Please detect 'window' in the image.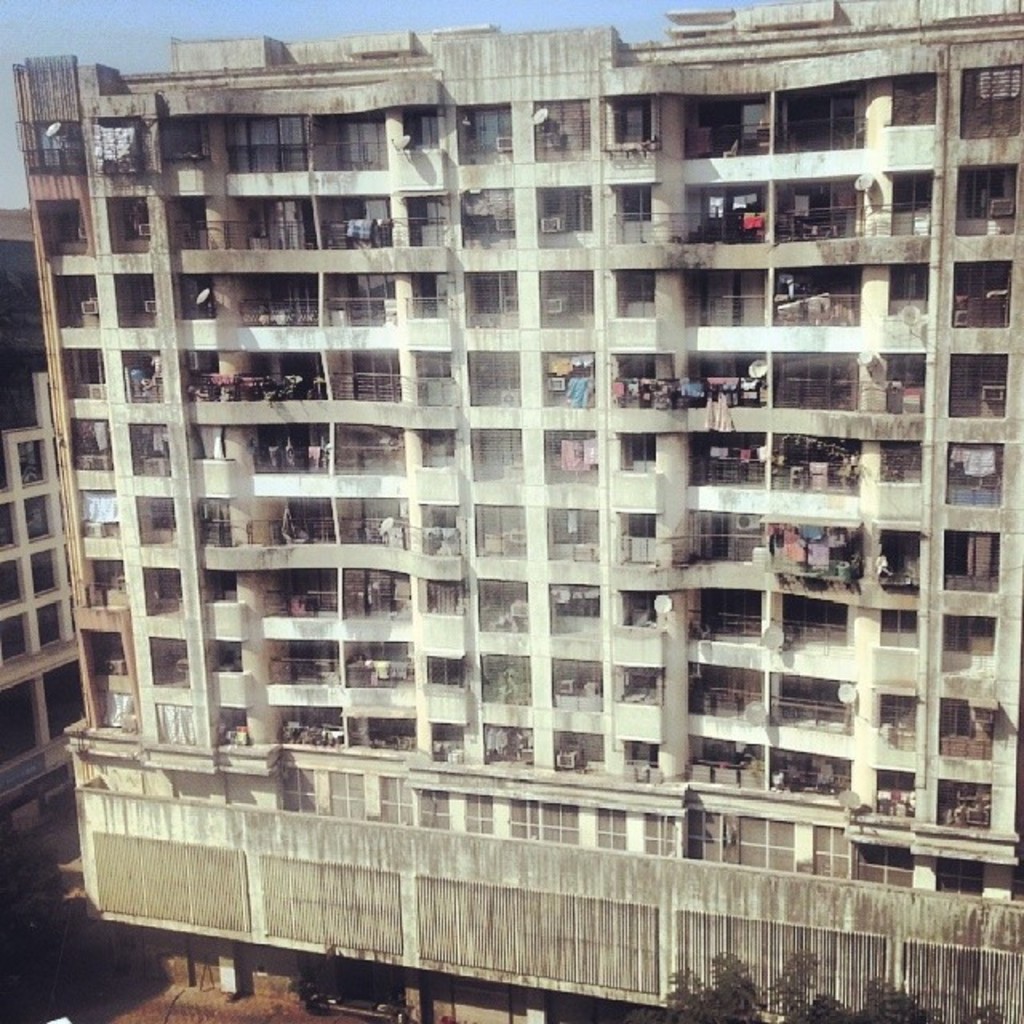
[478,427,522,462].
